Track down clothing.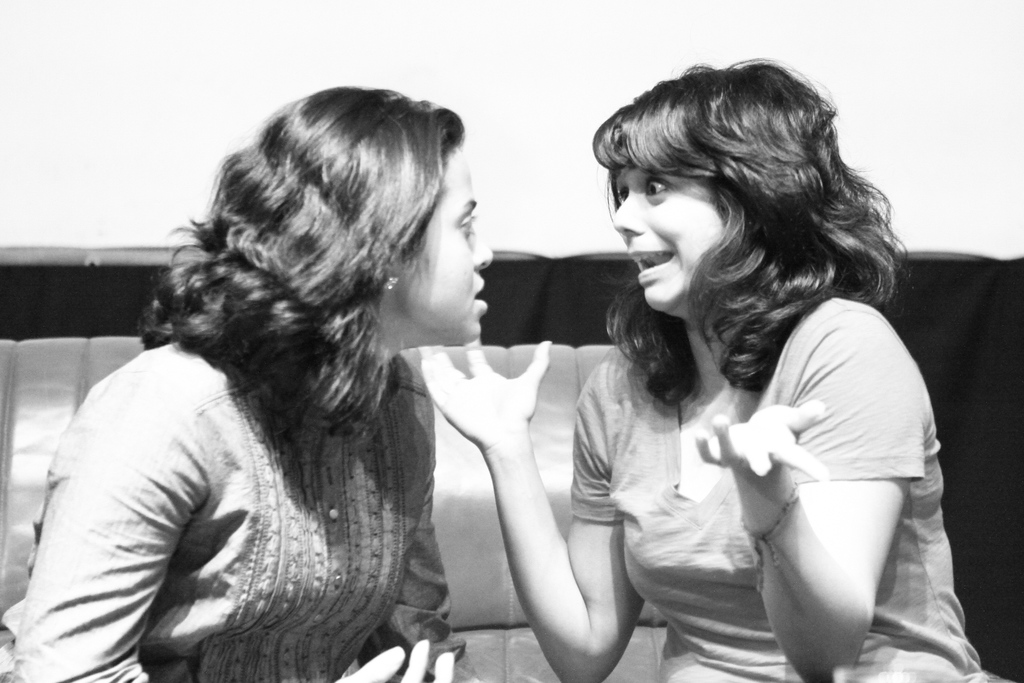
Tracked to detection(0, 339, 463, 682).
